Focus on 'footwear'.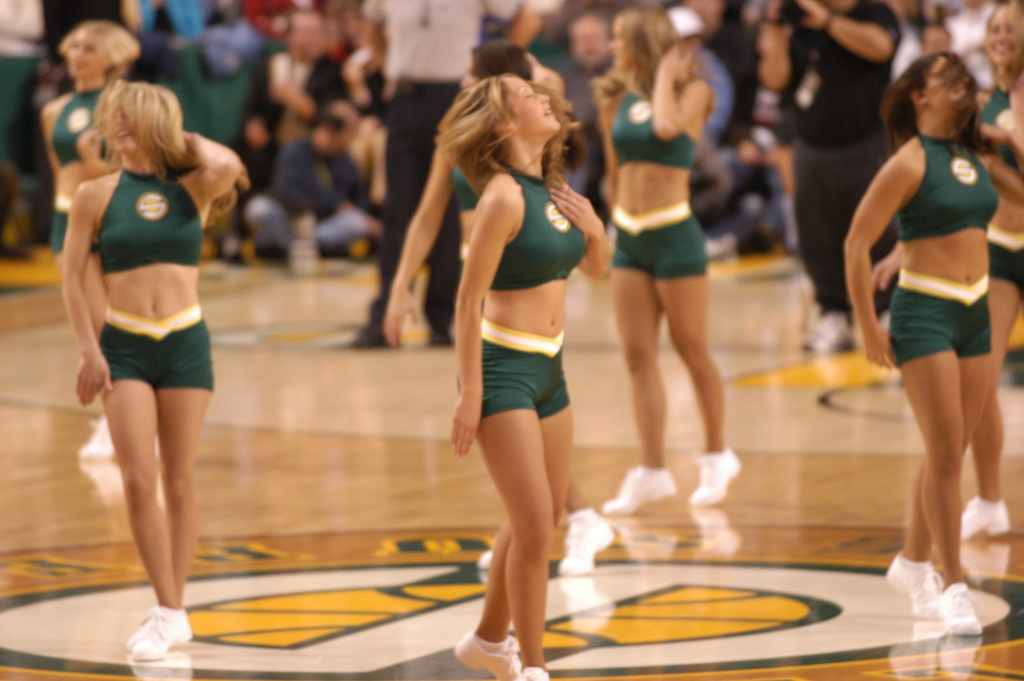
Focused at 241:237:289:263.
